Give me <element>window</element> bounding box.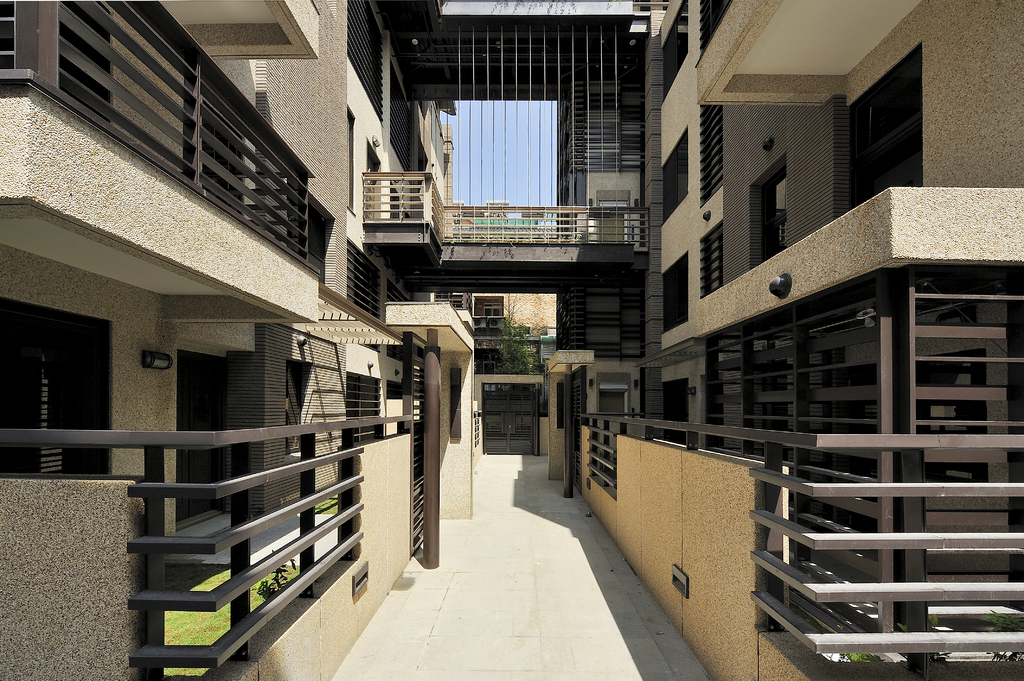
<region>593, 372, 630, 419</region>.
